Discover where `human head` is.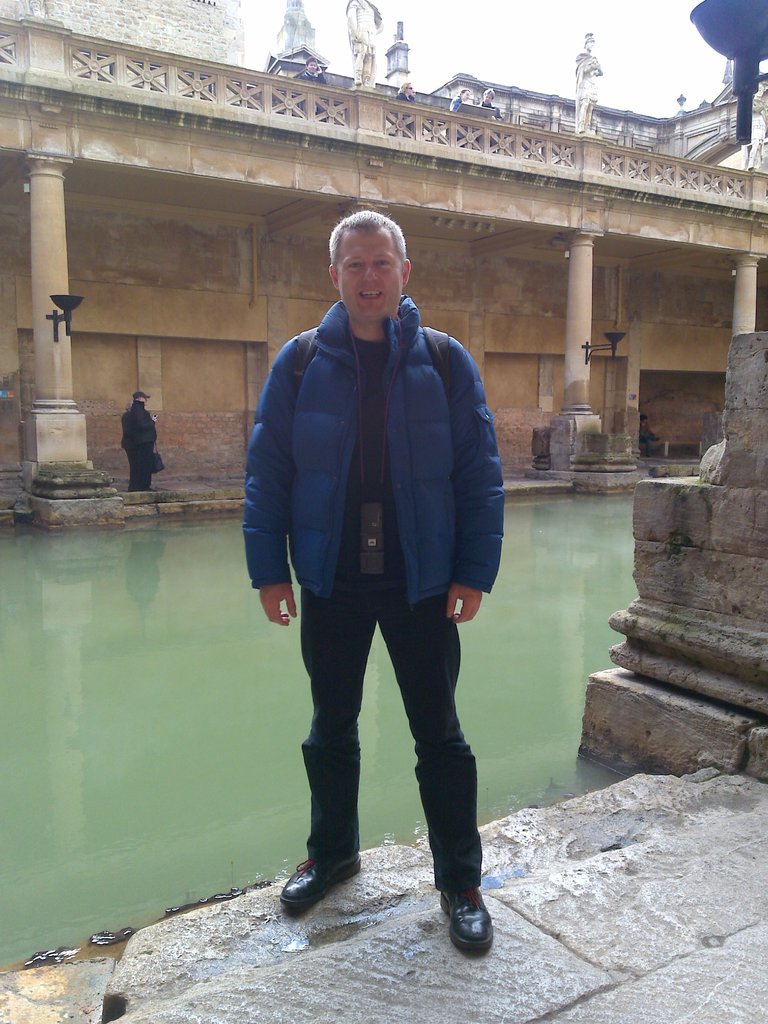
Discovered at (x1=328, y1=198, x2=418, y2=312).
